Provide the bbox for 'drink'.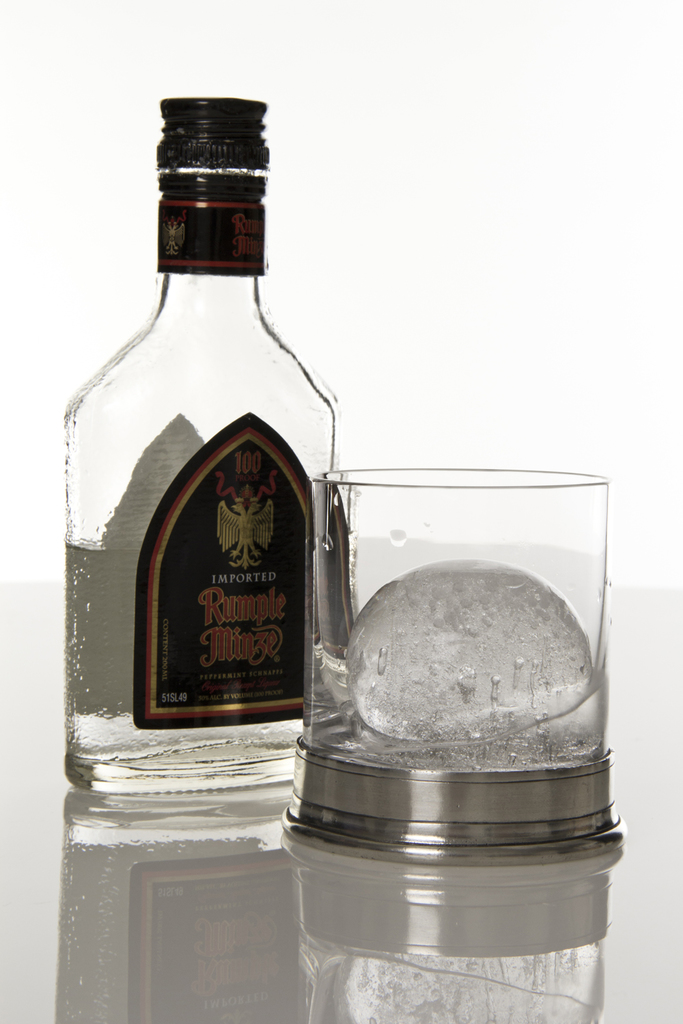
l=84, t=111, r=335, b=829.
